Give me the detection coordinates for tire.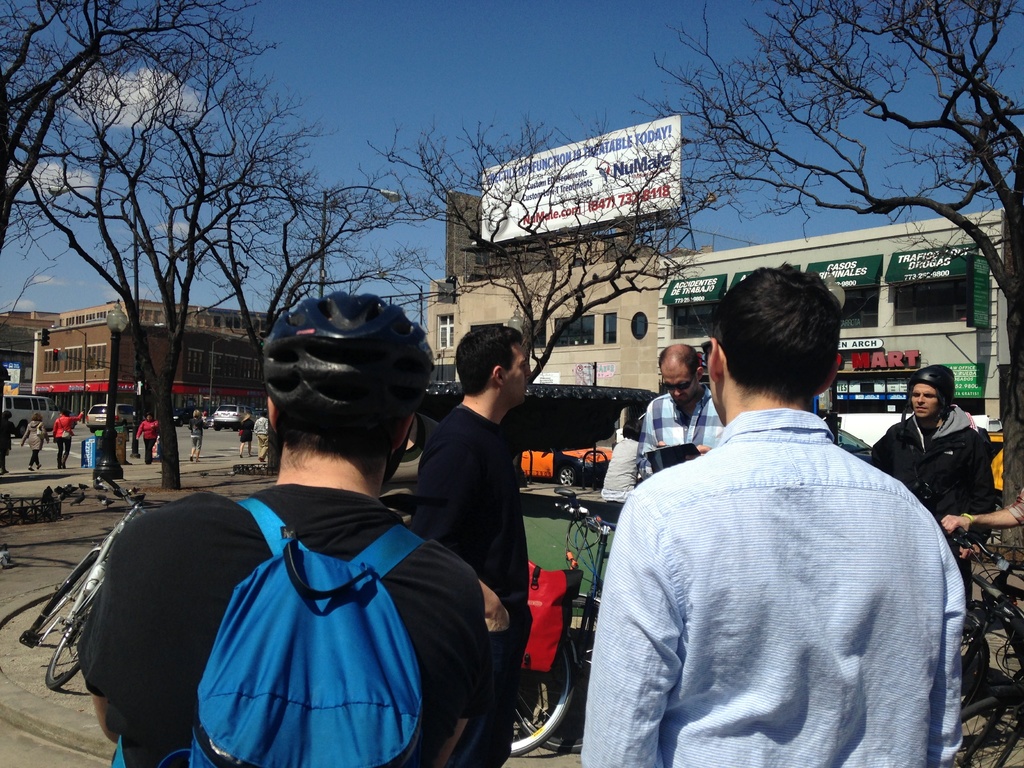
crop(122, 420, 127, 428).
